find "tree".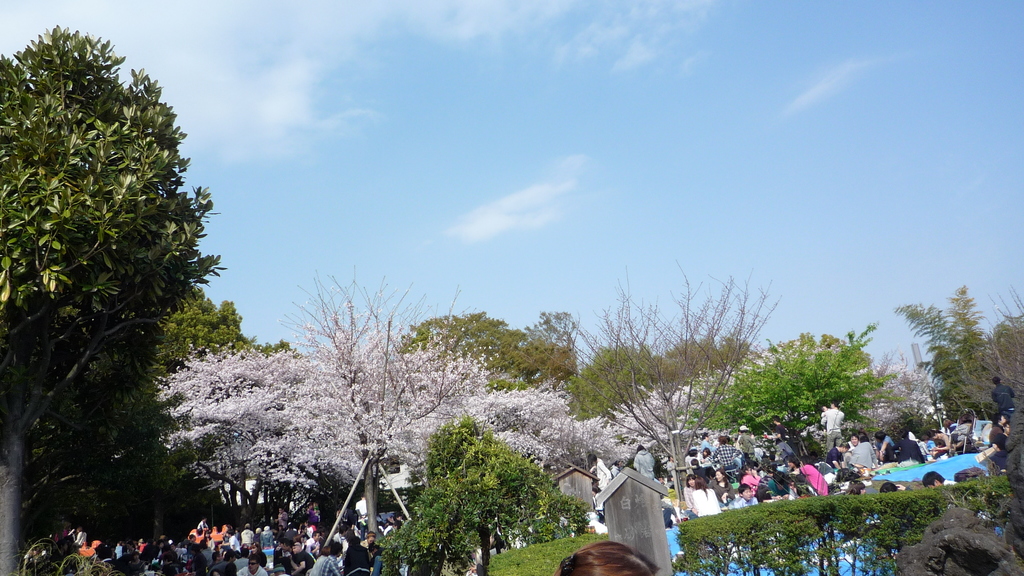
381, 417, 591, 575.
